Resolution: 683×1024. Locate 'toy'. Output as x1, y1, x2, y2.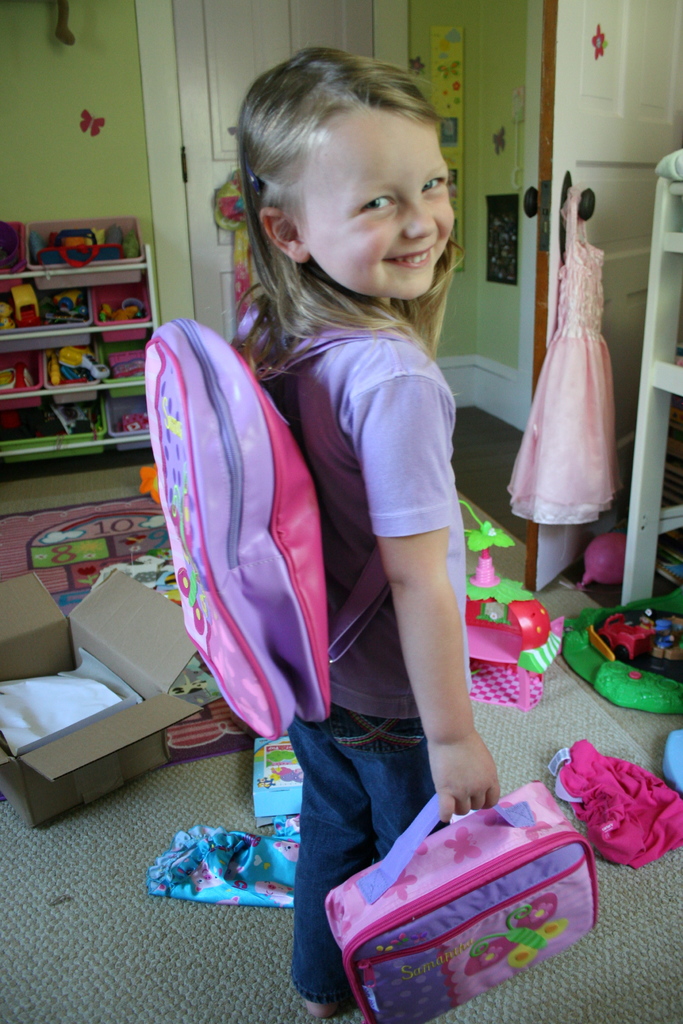
53, 333, 103, 387.
